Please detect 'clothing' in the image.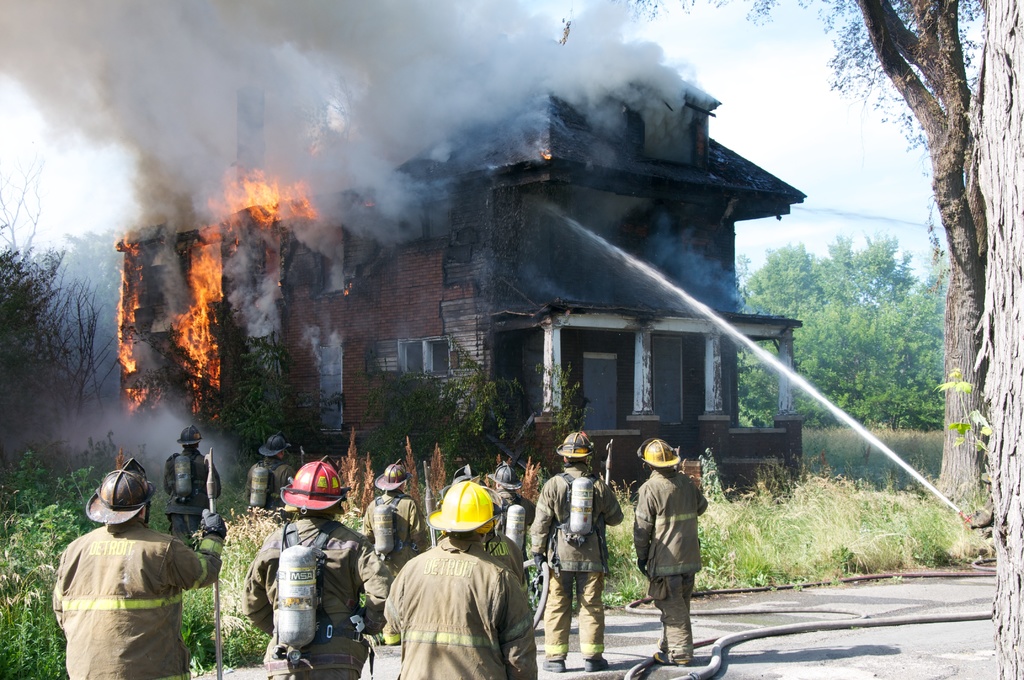
select_region(163, 449, 224, 535).
